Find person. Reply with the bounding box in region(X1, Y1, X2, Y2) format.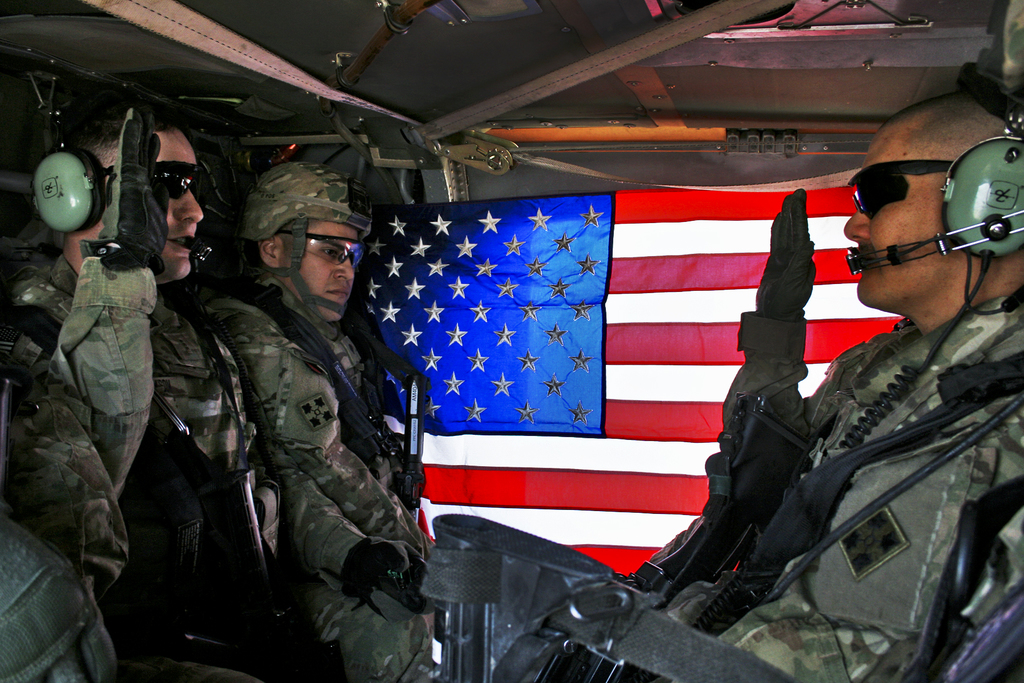
region(553, 86, 1023, 682).
